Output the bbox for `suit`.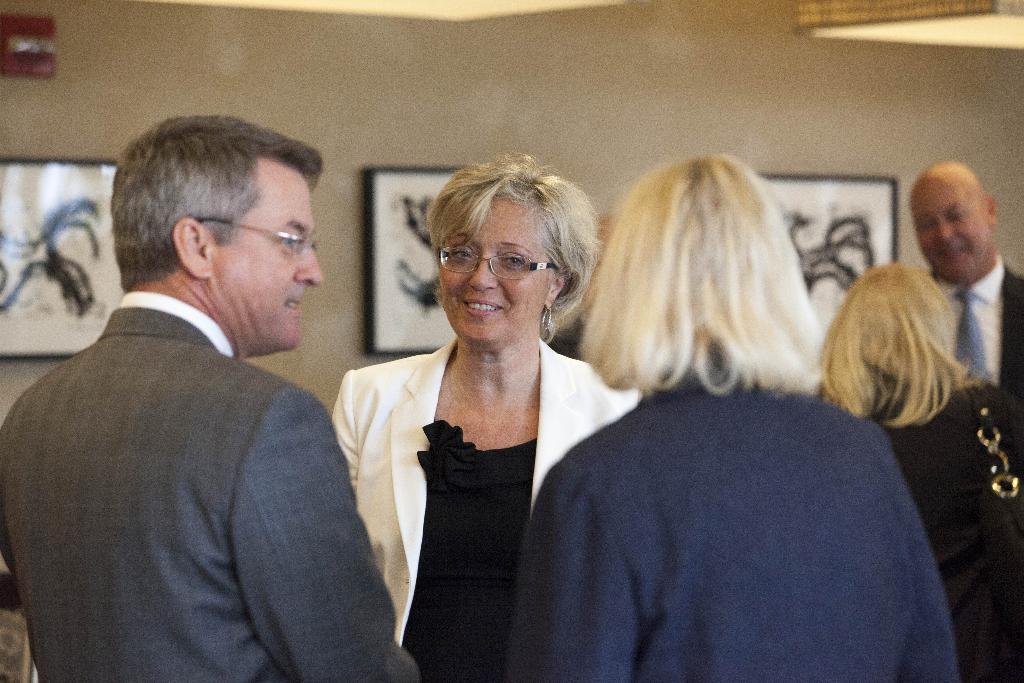
box=[2, 207, 395, 676].
